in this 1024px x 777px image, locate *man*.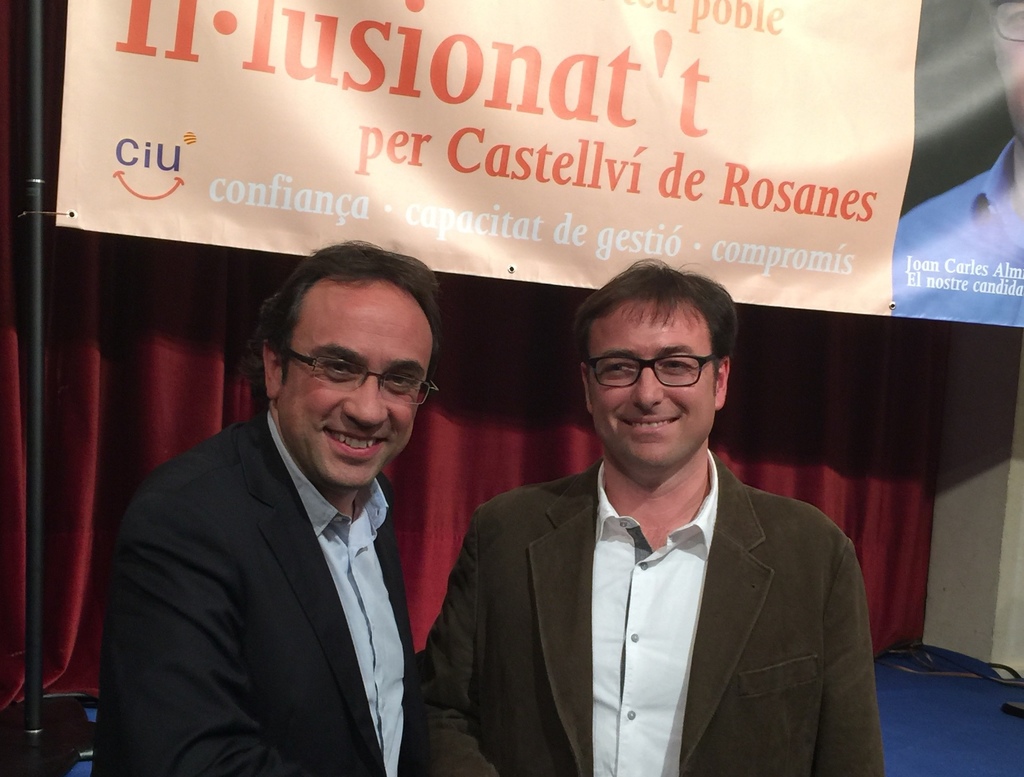
Bounding box: 86:238:449:776.
